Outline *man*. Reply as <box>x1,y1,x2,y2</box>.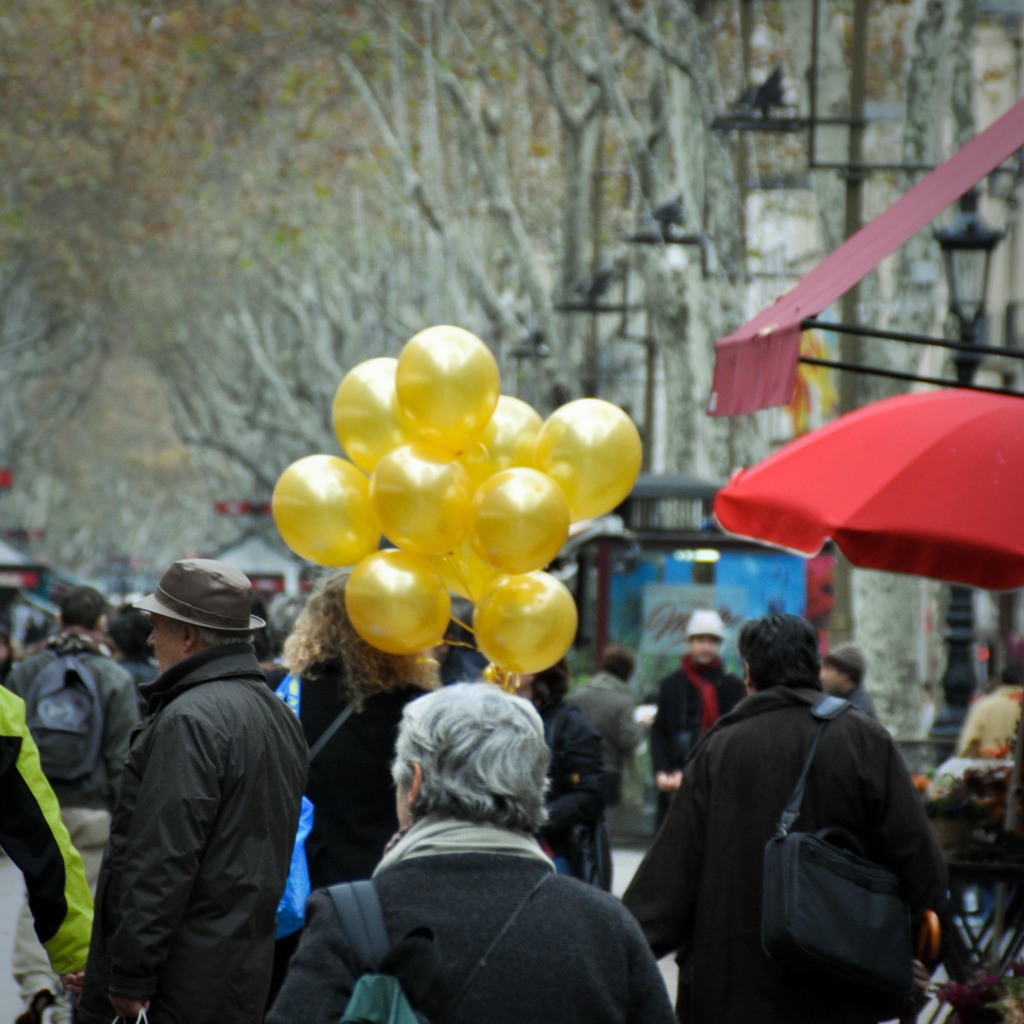
<box>638,612,980,1002</box>.
